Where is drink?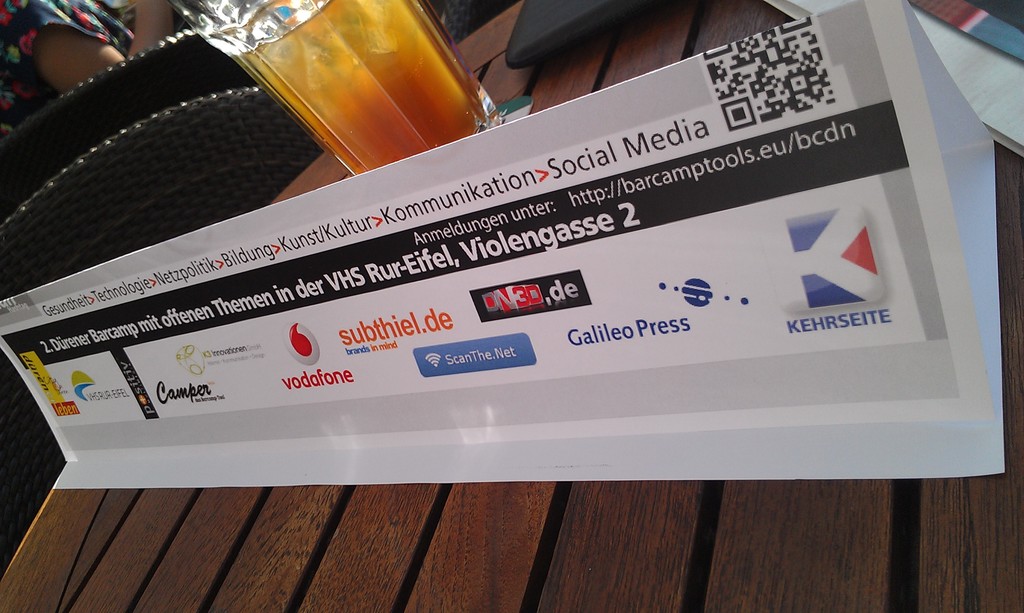
bbox(240, 0, 497, 171).
